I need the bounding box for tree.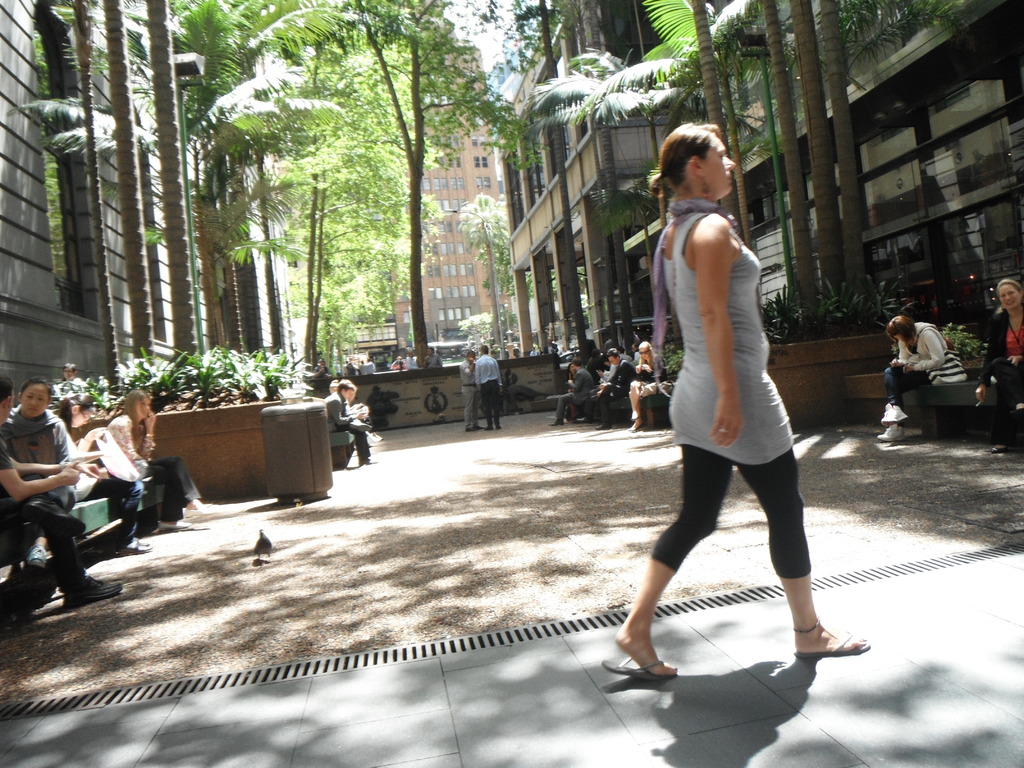
Here it is: locate(721, 0, 980, 341).
